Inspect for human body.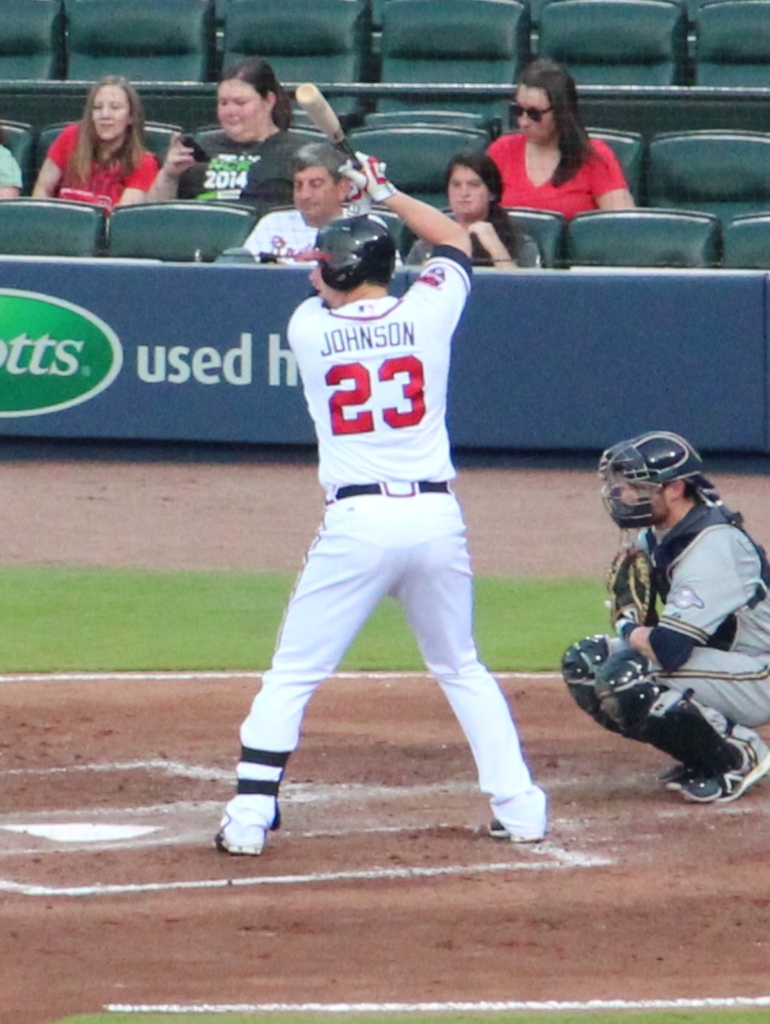
Inspection: locate(246, 208, 399, 266).
